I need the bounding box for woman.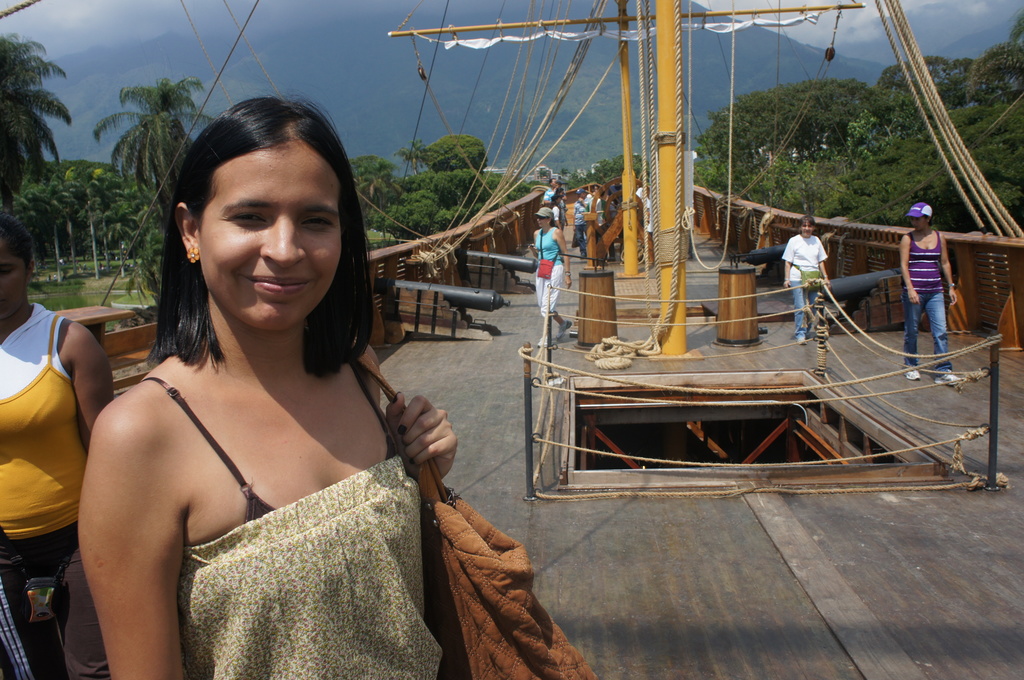
Here it is: detection(899, 203, 961, 385).
